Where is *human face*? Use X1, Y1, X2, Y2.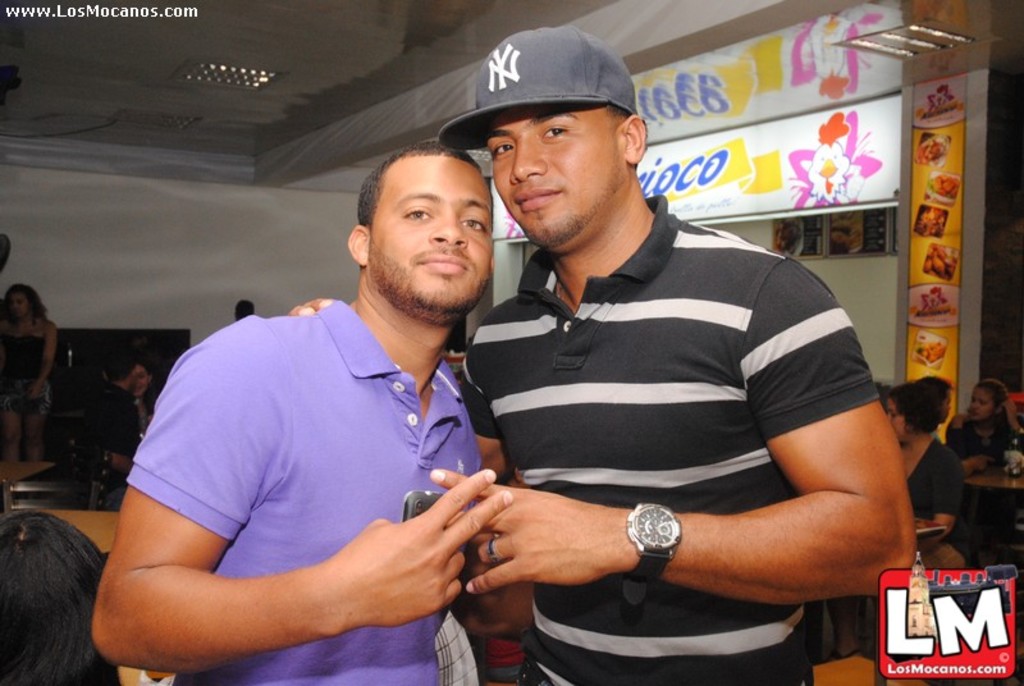
129, 370, 152, 399.
